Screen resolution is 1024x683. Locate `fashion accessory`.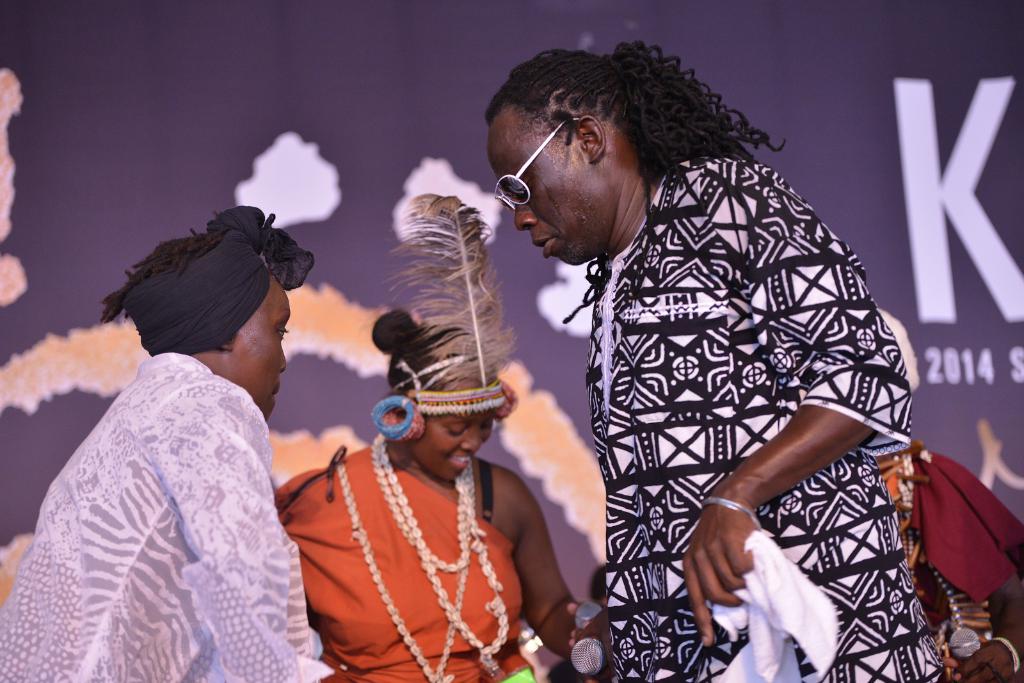
[373, 200, 522, 447].
